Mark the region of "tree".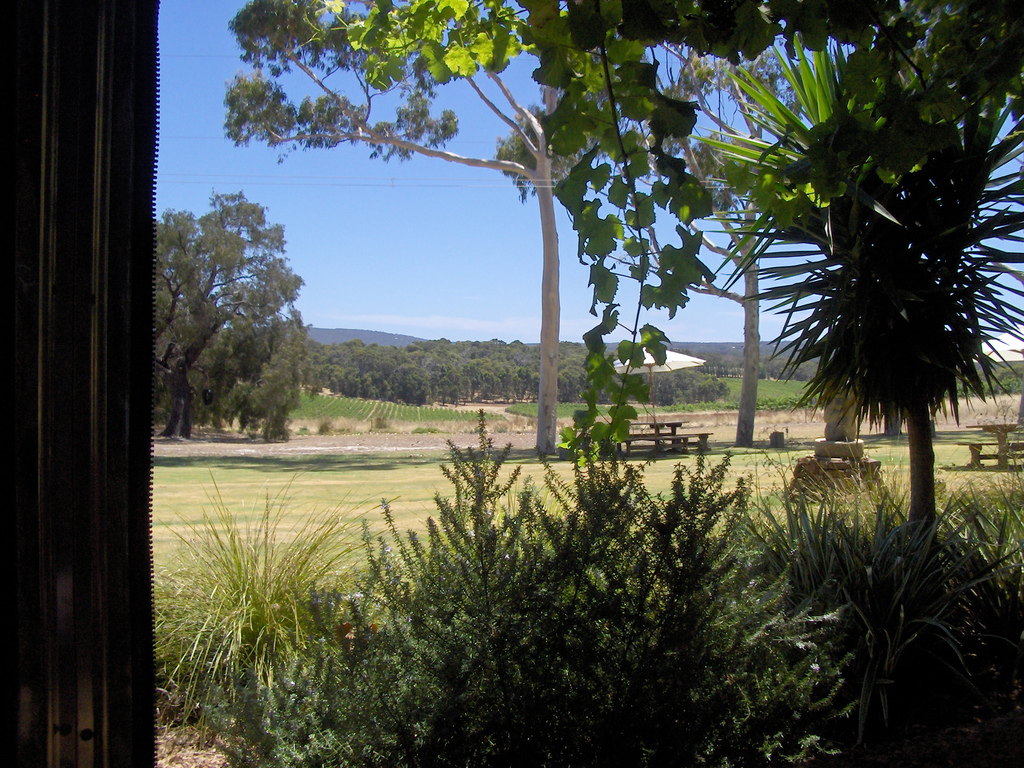
Region: BBox(310, 0, 884, 446).
